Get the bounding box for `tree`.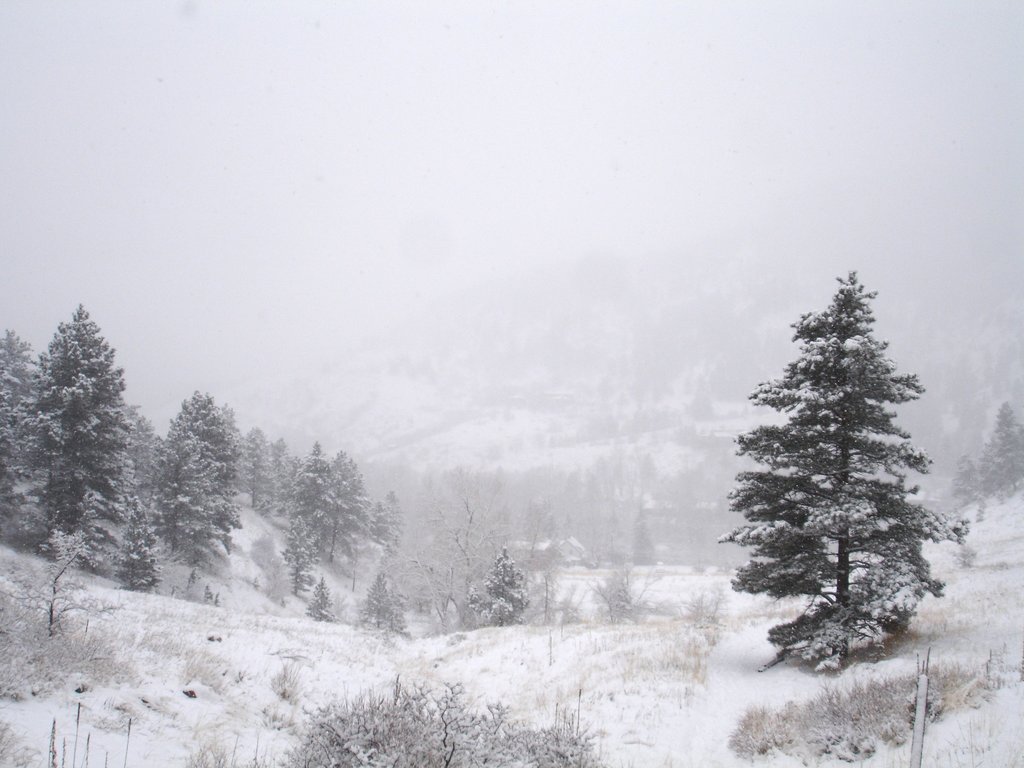
l=152, t=383, r=241, b=570.
